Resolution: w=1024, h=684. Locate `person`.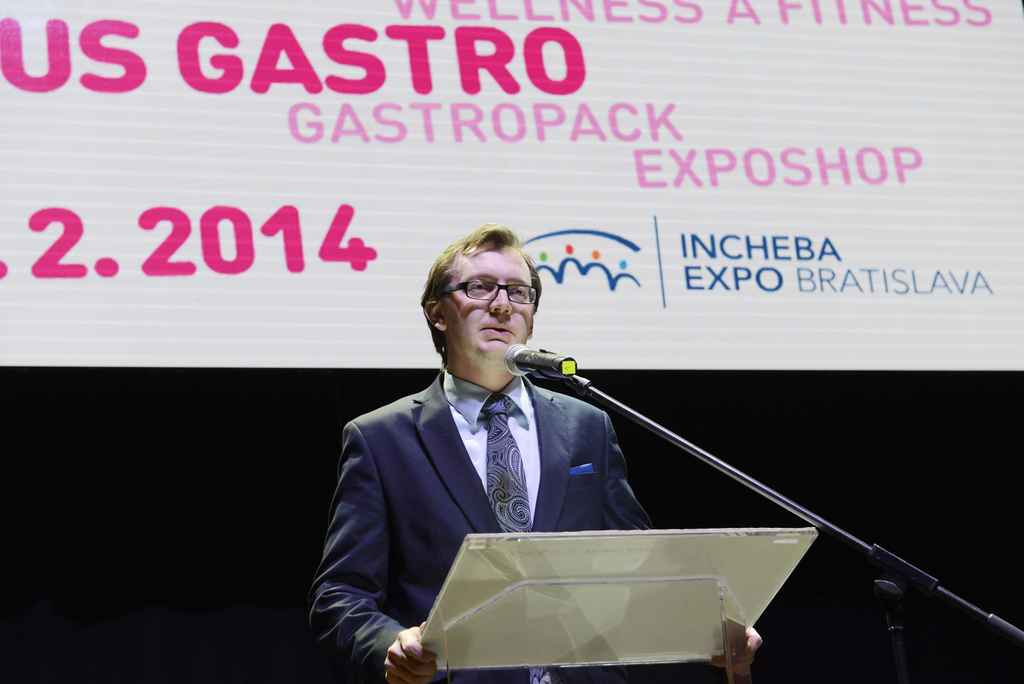
[left=308, top=228, right=755, bottom=683].
